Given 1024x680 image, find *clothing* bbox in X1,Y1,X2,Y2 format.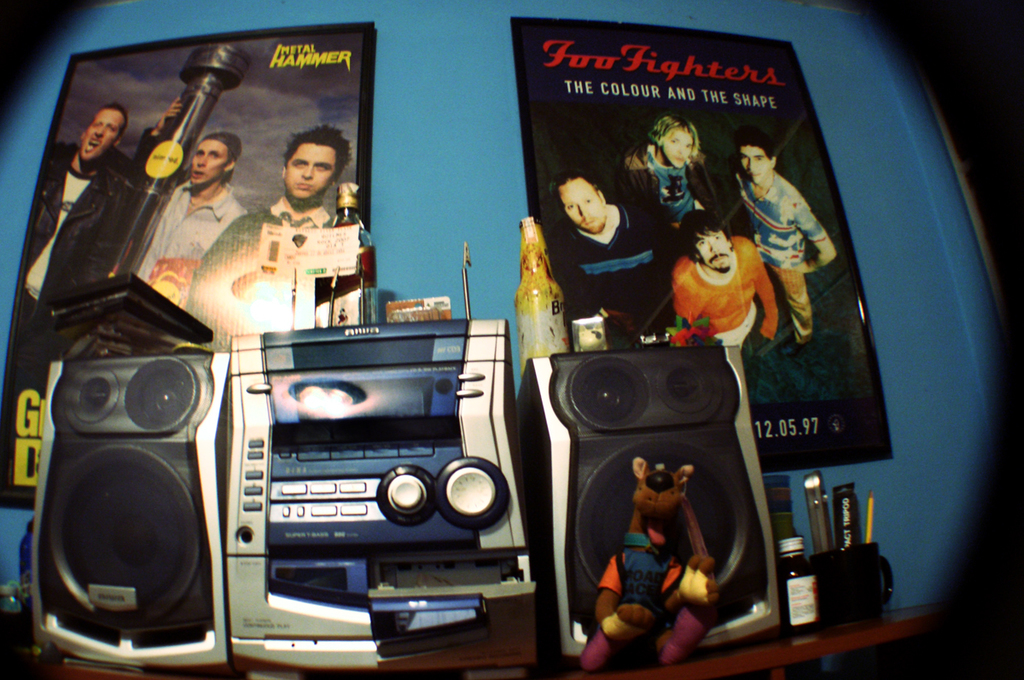
186,194,337,330.
